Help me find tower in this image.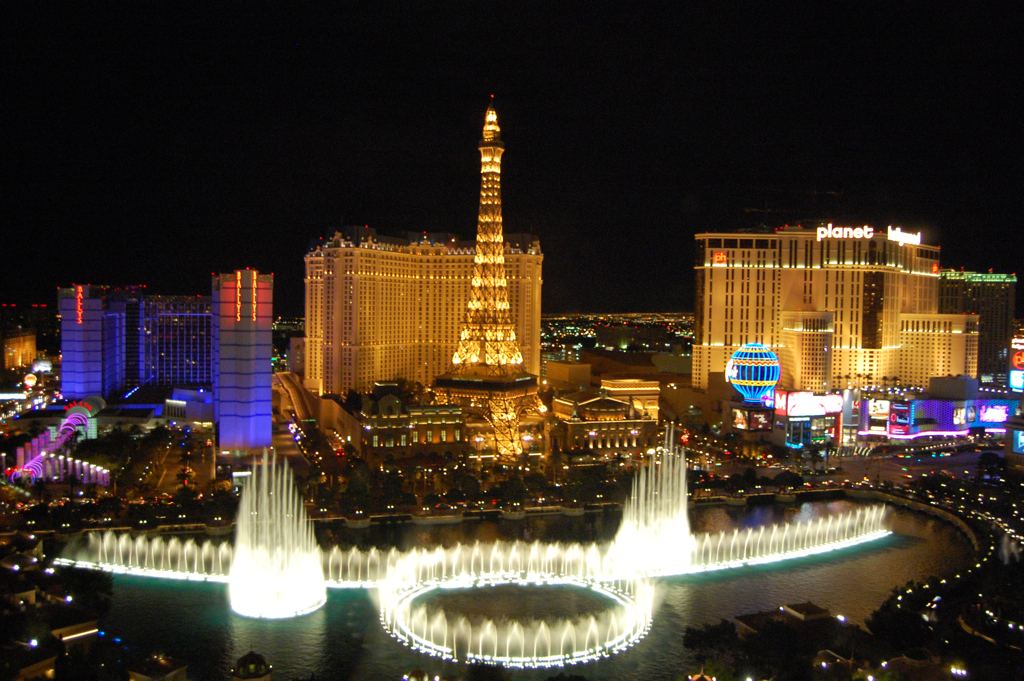
Found it: x1=54 y1=278 x2=152 y2=426.
